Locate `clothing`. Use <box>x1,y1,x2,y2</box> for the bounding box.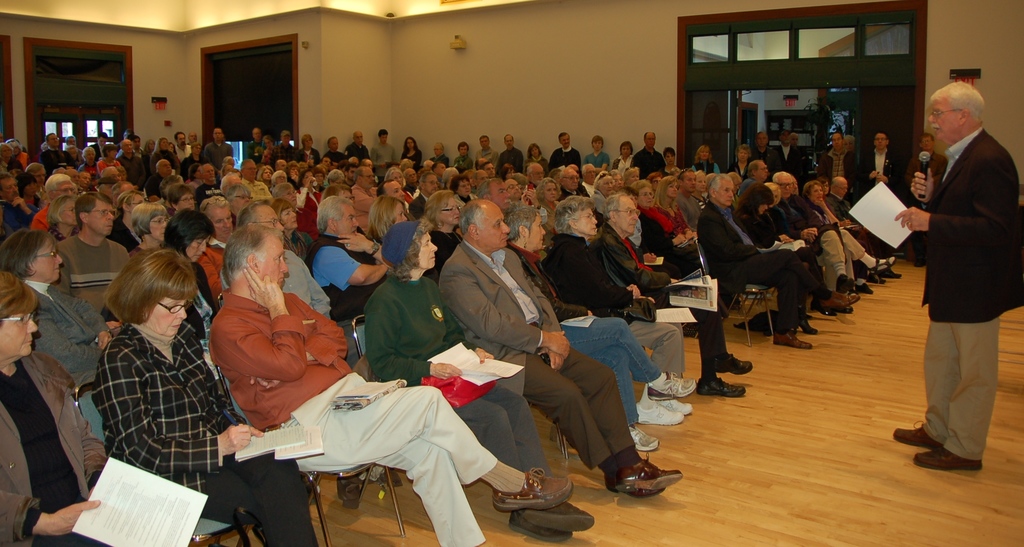
<box>220,245,353,365</box>.
